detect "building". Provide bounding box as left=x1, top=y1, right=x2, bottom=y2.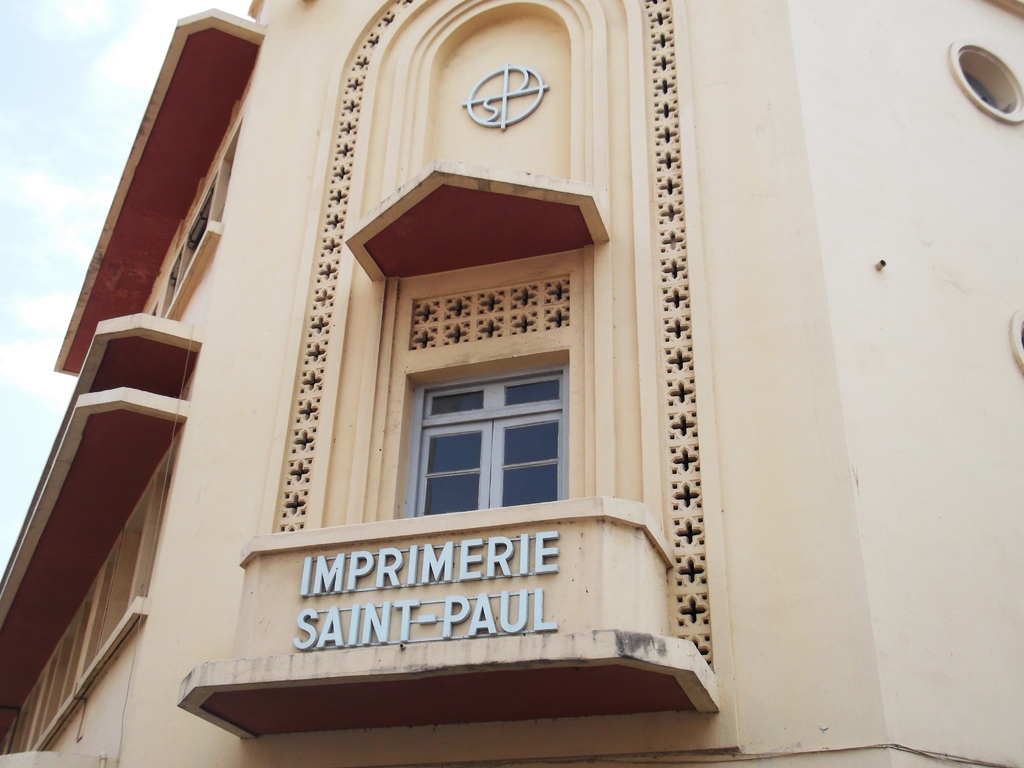
left=0, top=0, right=1023, bottom=767.
